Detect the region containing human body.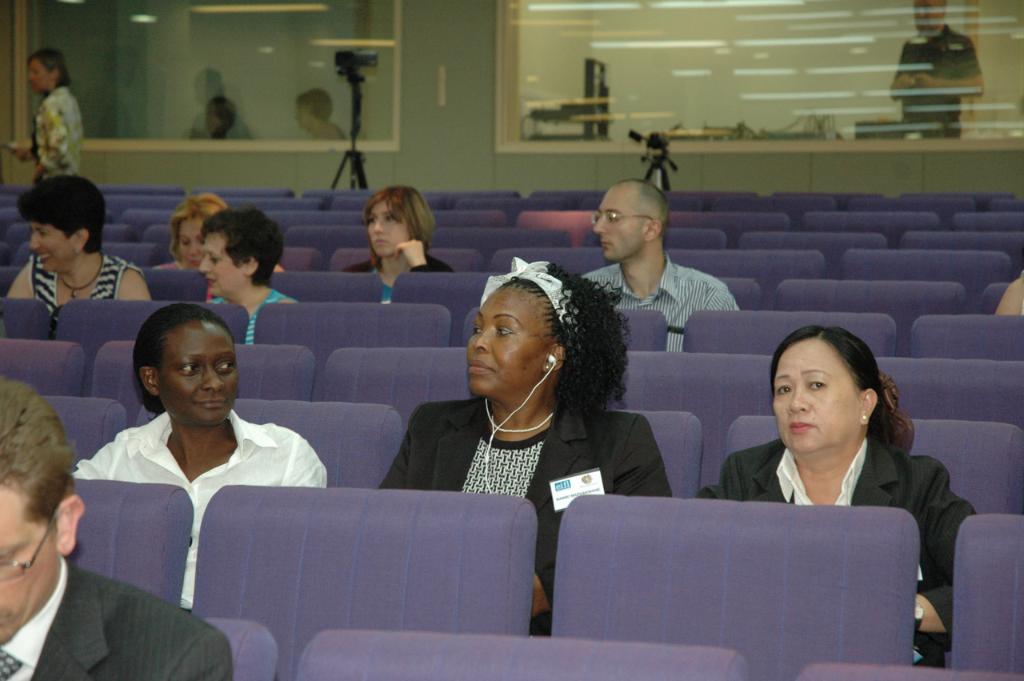
pyautogui.locateOnScreen(10, 248, 171, 334).
